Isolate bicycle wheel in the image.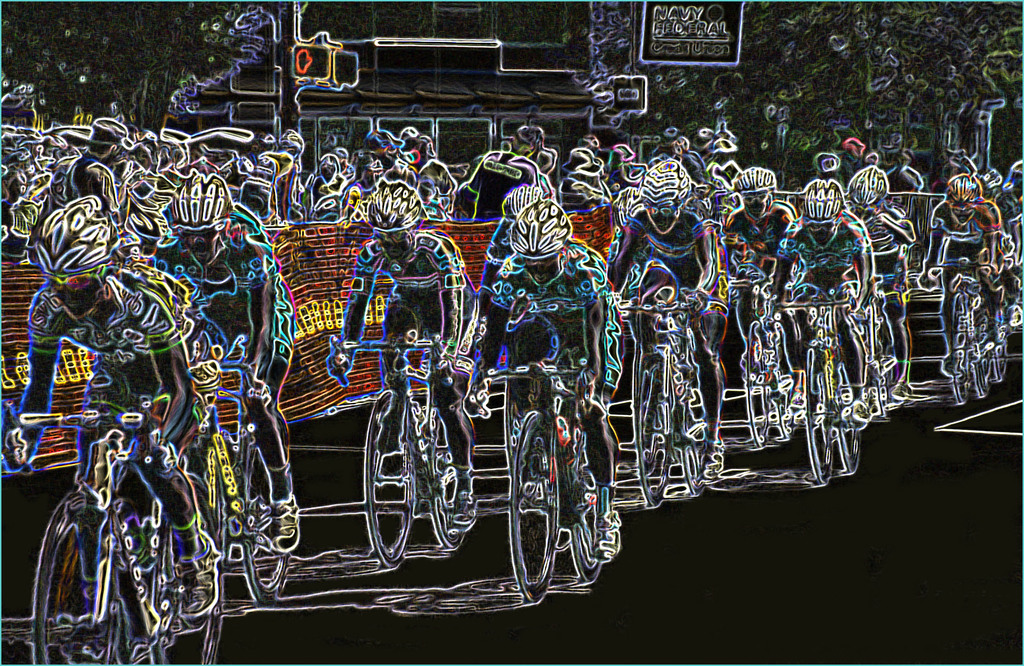
Isolated region: region(29, 493, 119, 665).
